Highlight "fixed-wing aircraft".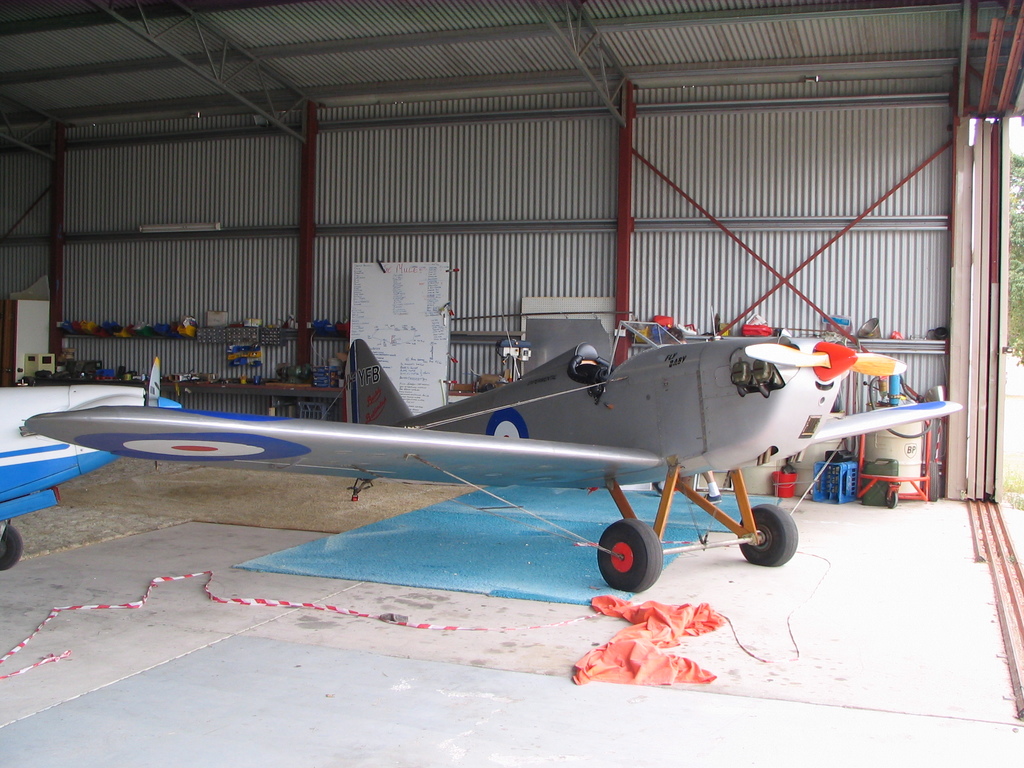
Highlighted region: 25/309/965/593.
